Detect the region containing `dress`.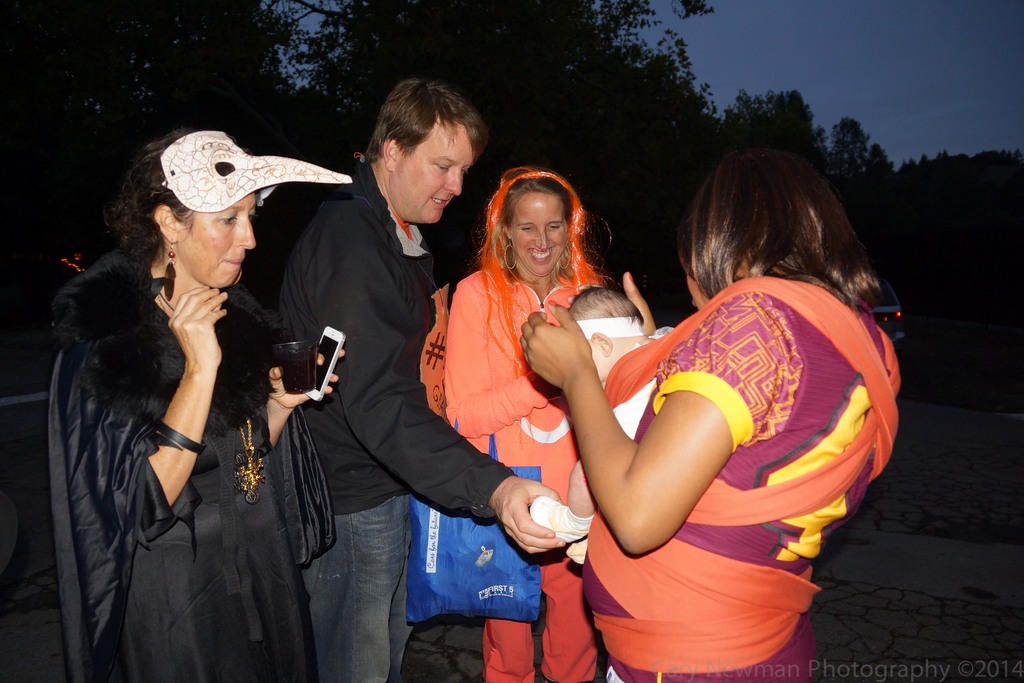
47/249/335/682.
